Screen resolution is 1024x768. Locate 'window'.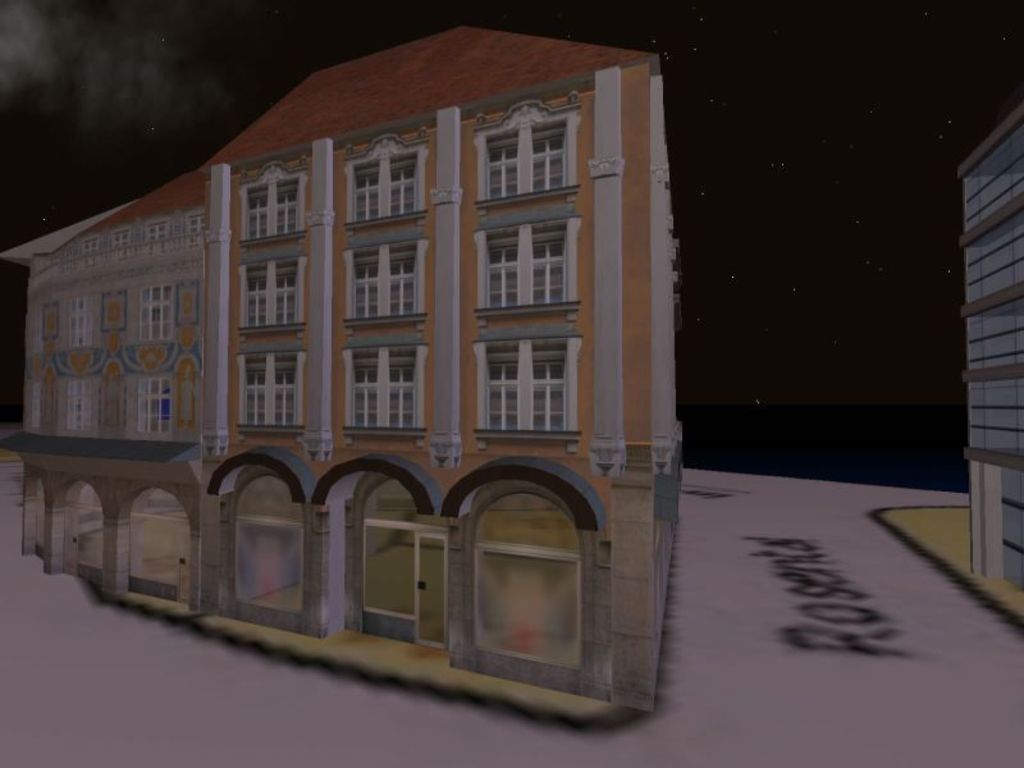
x1=238, y1=161, x2=310, y2=248.
